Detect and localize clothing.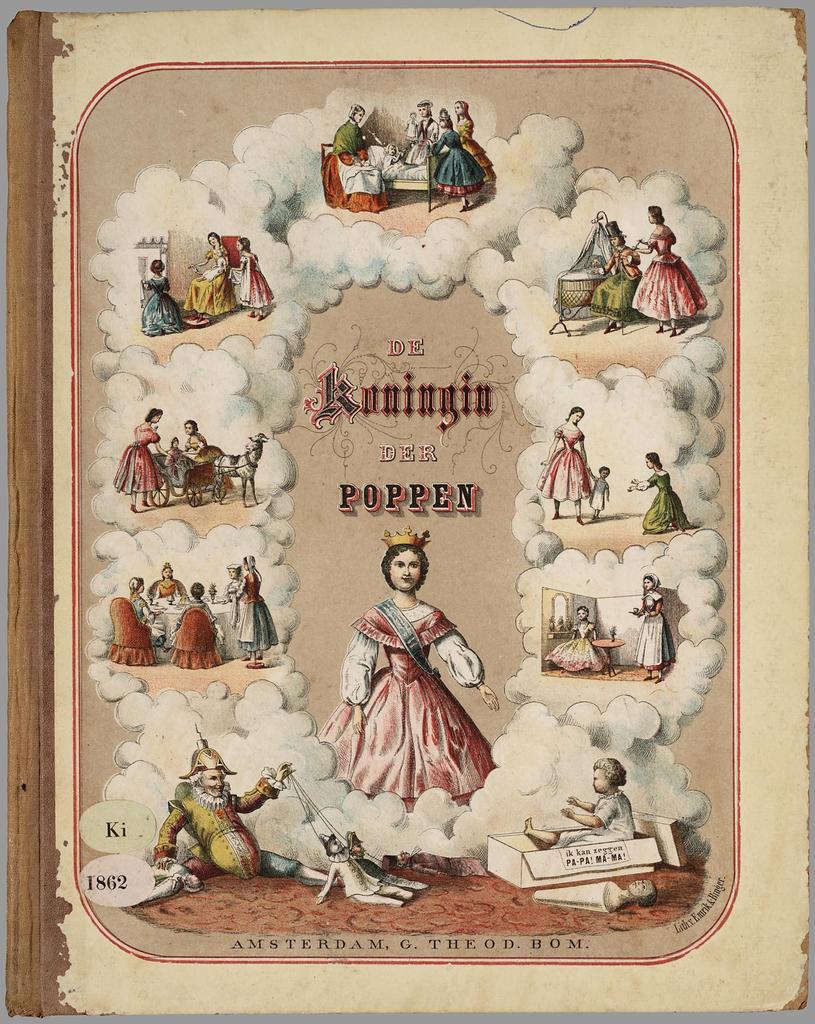
Localized at box(131, 594, 149, 622).
